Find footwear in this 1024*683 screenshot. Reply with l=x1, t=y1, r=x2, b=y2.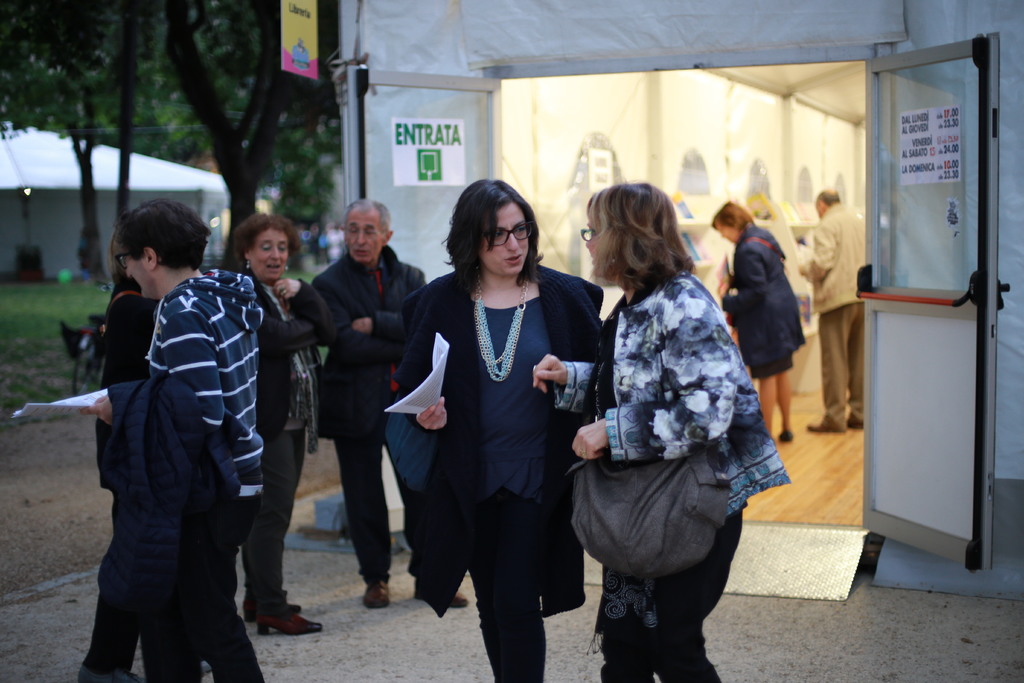
l=262, t=614, r=324, b=632.
